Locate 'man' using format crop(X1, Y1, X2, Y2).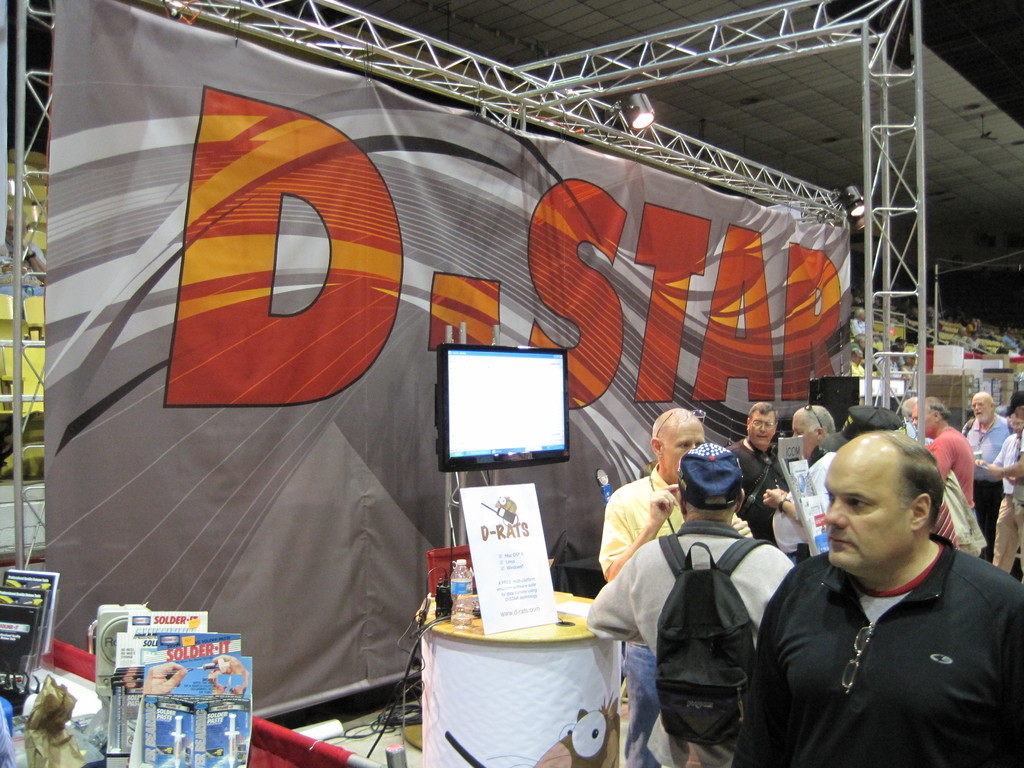
crop(596, 402, 752, 767).
